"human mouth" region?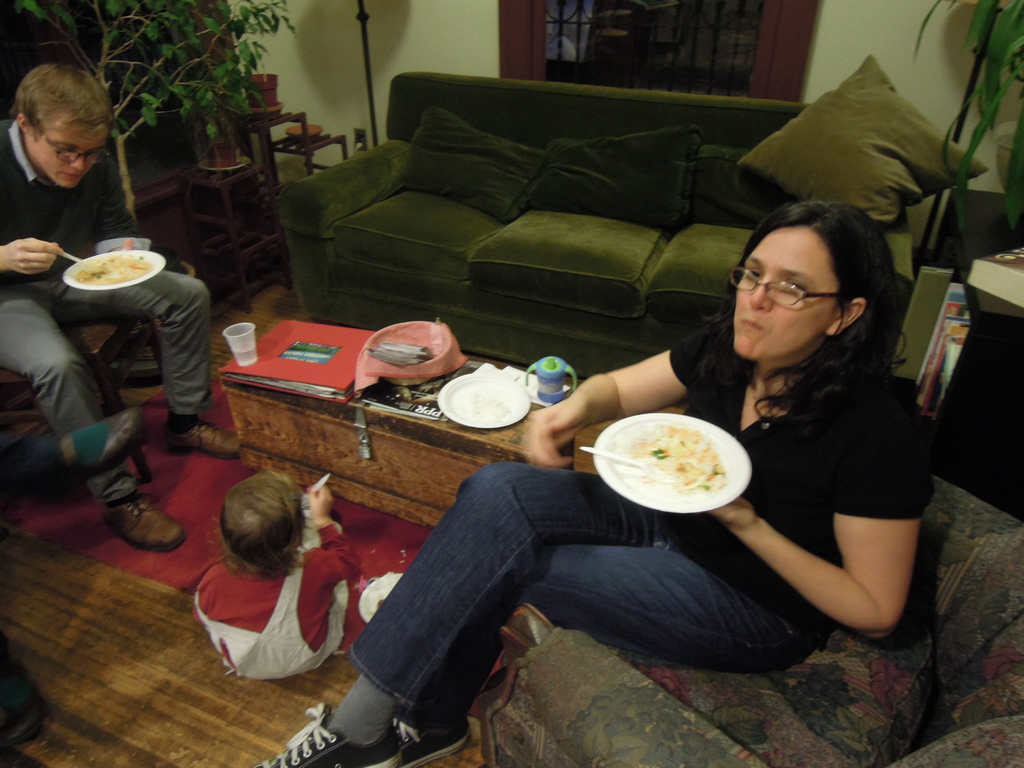
pyautogui.locateOnScreen(743, 317, 759, 332)
